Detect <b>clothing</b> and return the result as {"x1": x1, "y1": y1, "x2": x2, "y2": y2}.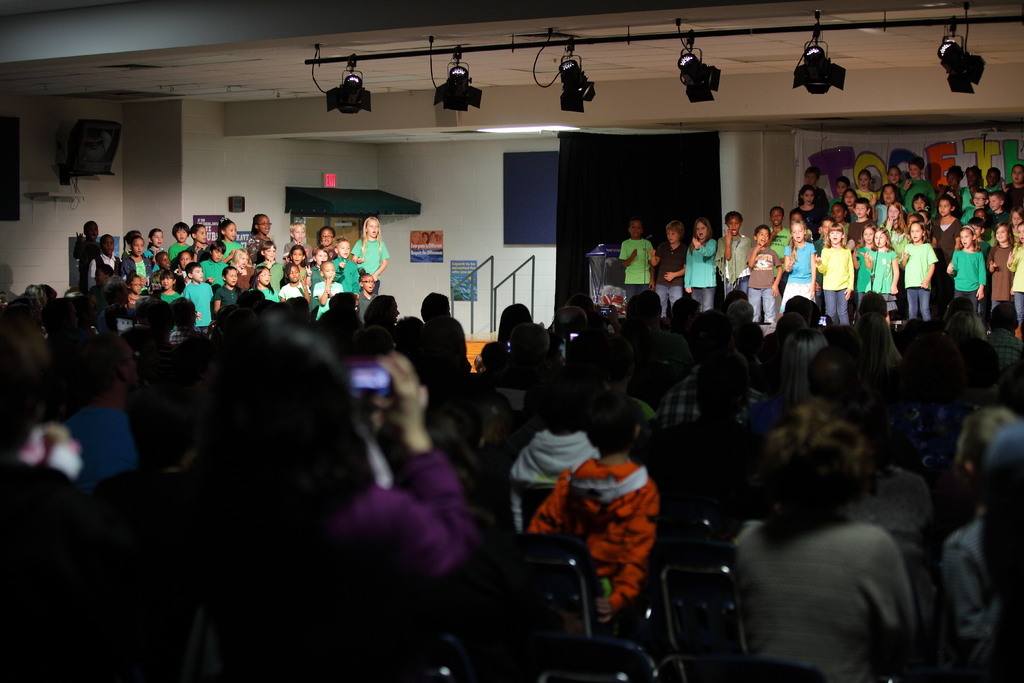
{"x1": 219, "y1": 283, "x2": 240, "y2": 309}.
